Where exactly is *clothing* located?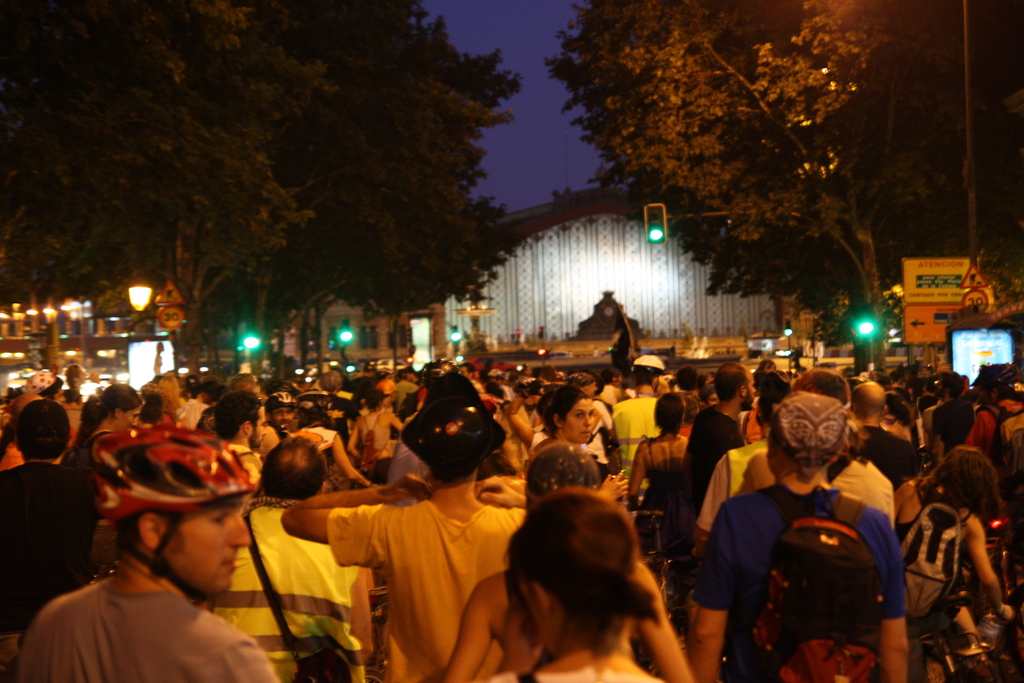
Its bounding box is 209:498:369:682.
